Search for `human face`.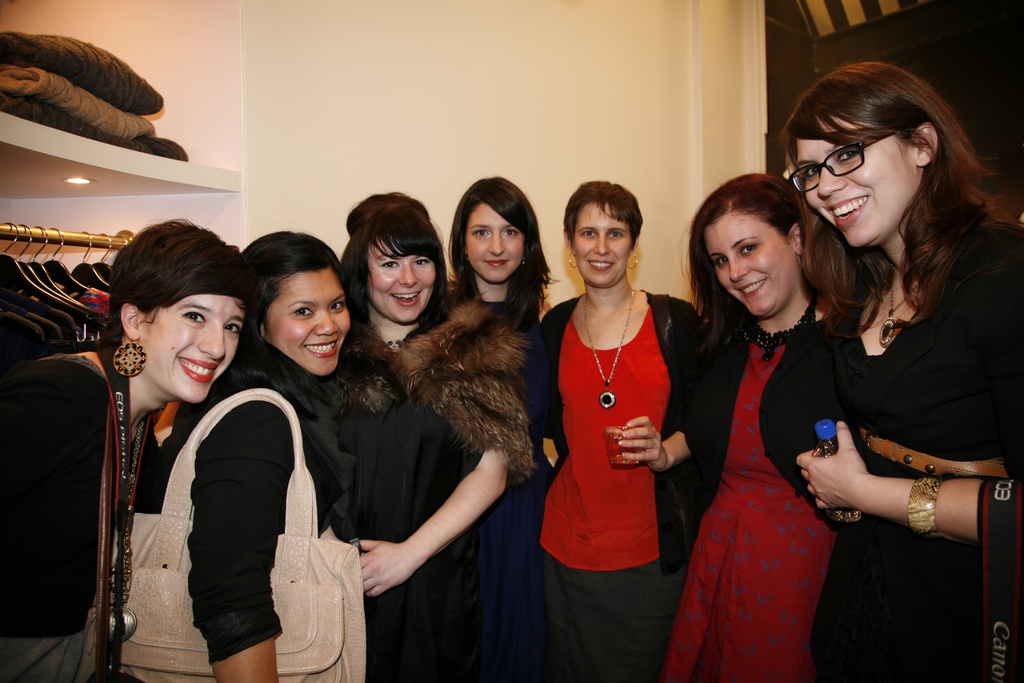
Found at crop(366, 240, 438, 322).
